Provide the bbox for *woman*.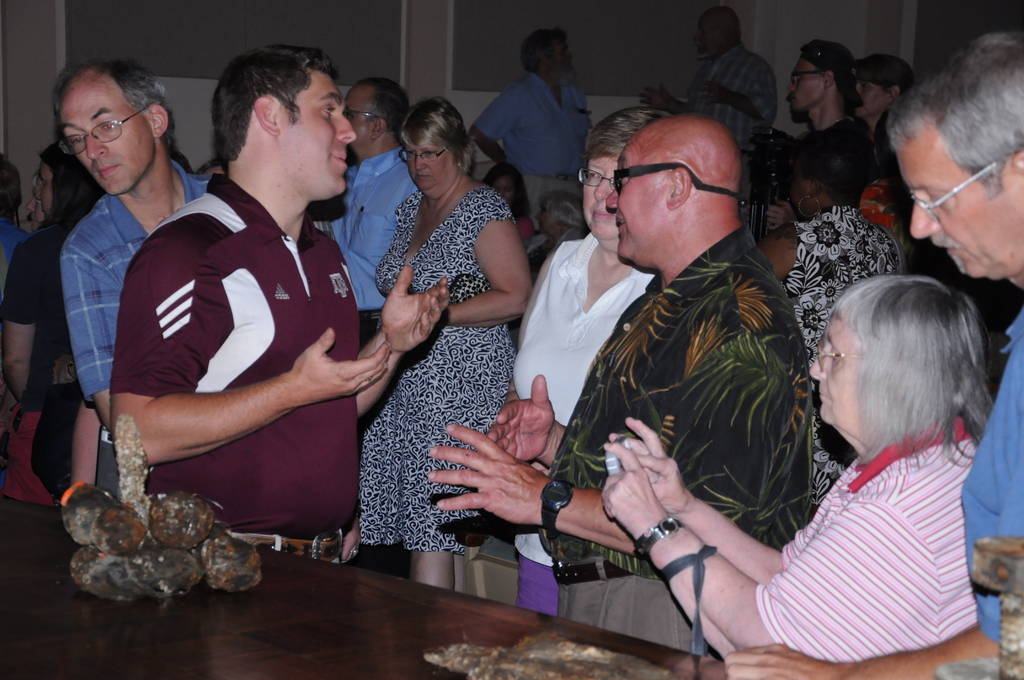
rect(758, 113, 924, 509).
